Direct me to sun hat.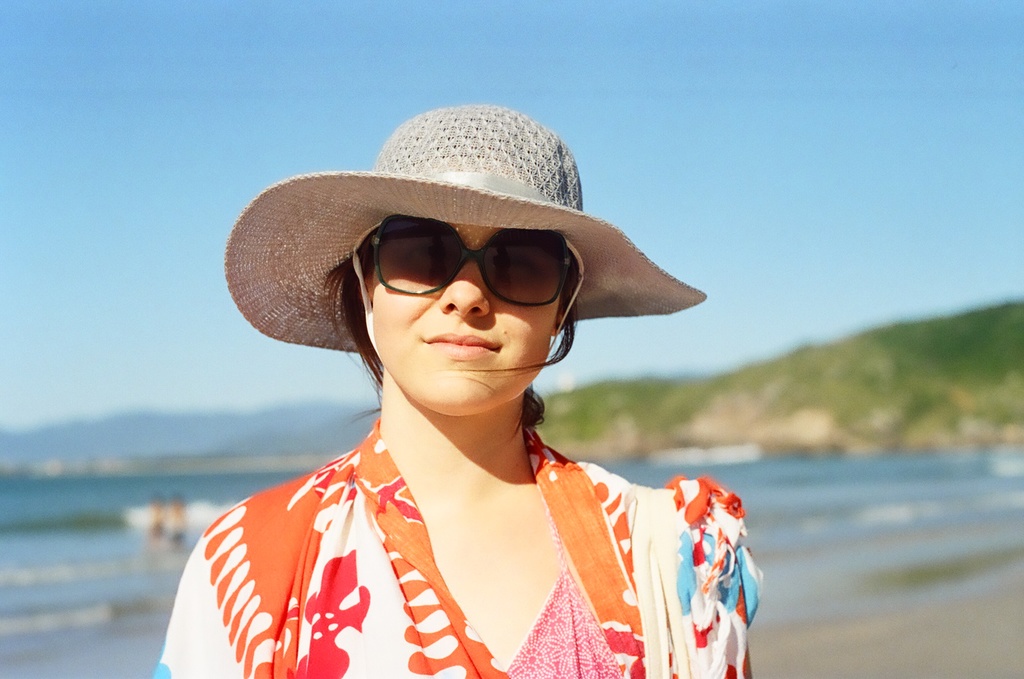
Direction: locate(220, 103, 710, 354).
